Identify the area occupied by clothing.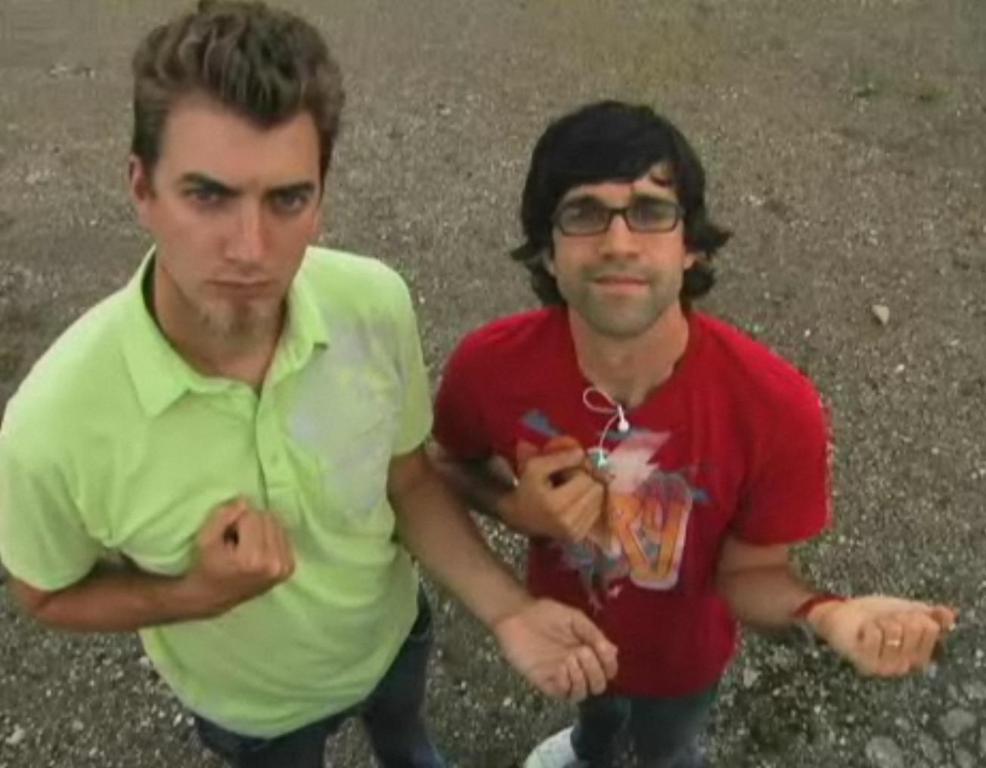
Area: [0,245,439,767].
